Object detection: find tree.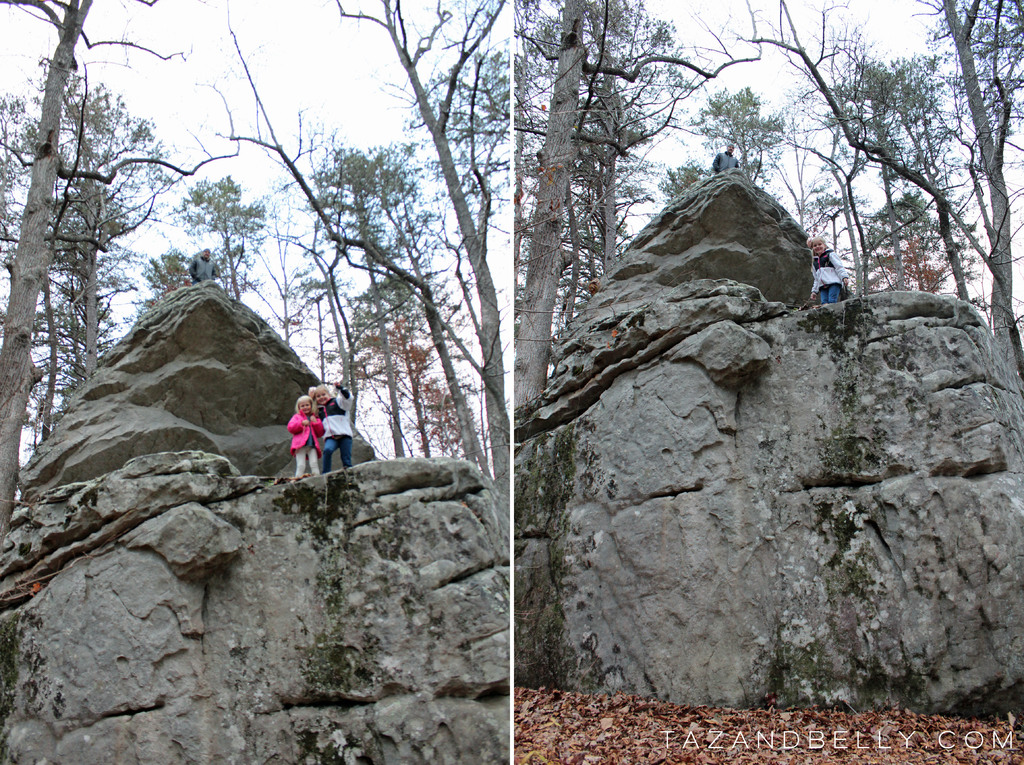
[16, 19, 209, 437].
